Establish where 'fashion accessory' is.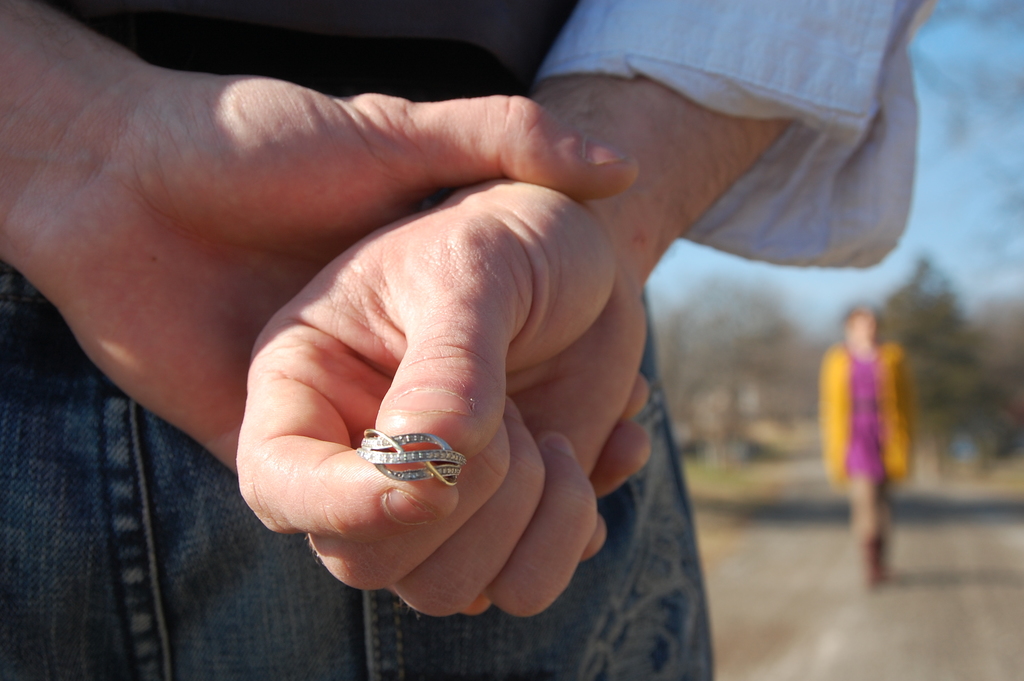
Established at 858:534:888:587.
